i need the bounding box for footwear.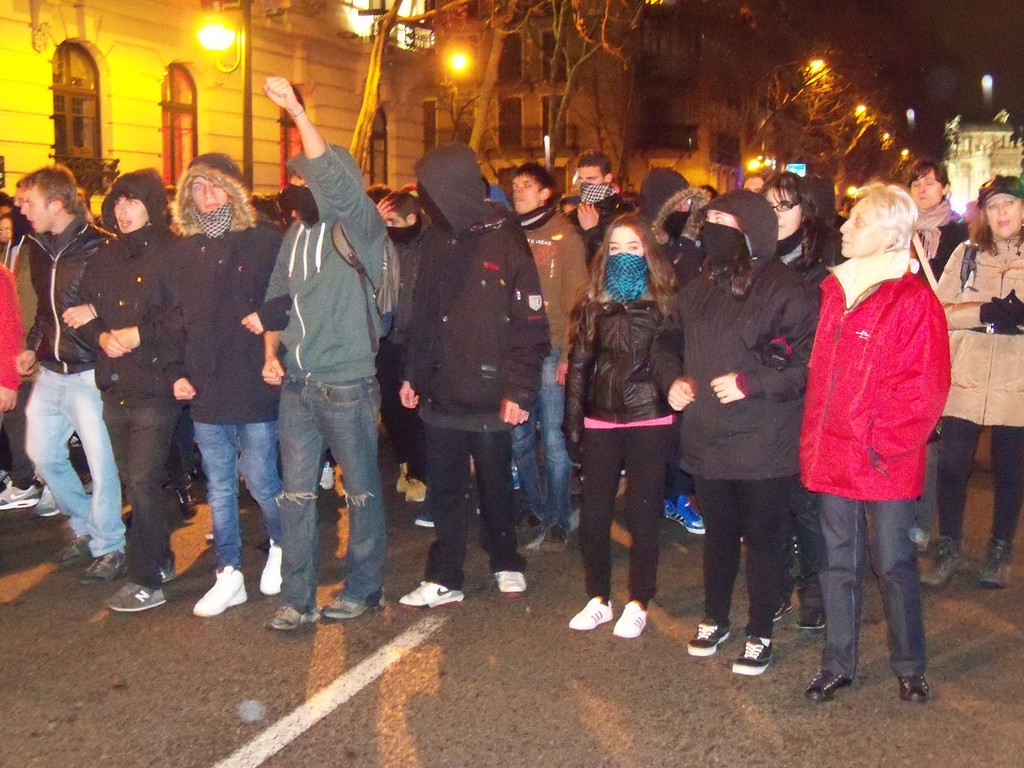
Here it is: select_region(320, 460, 336, 488).
